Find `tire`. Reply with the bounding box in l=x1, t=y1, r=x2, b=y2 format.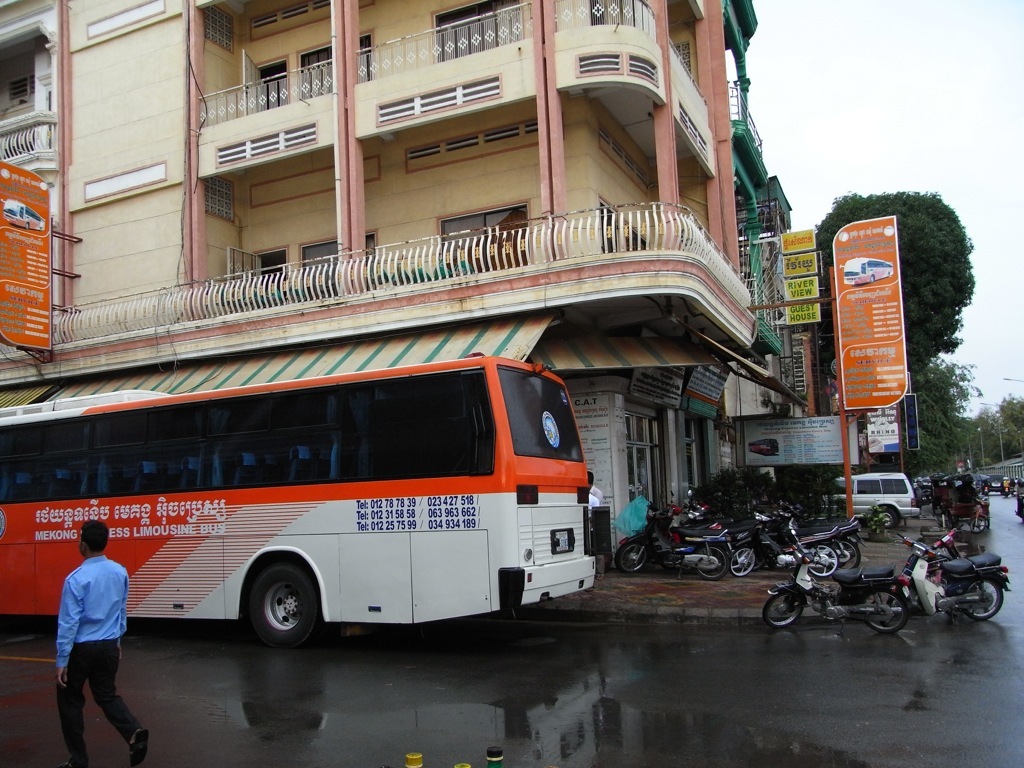
l=871, t=503, r=899, b=529.
